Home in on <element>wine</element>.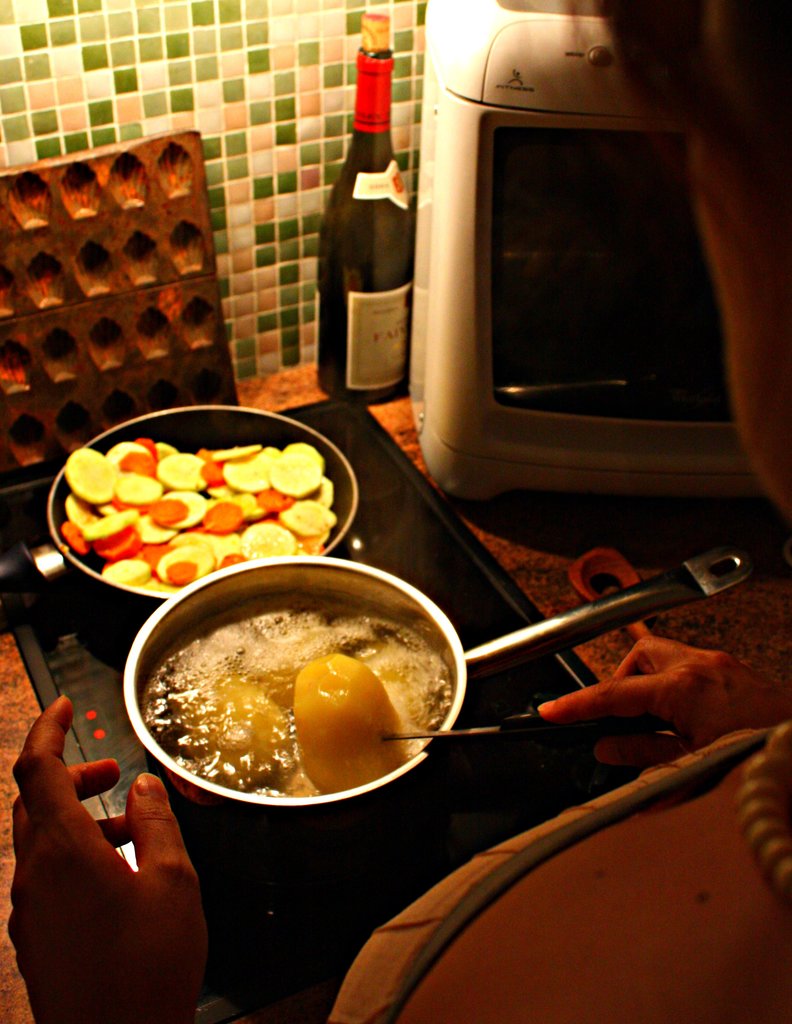
Homed in at <box>321,42,424,400</box>.
